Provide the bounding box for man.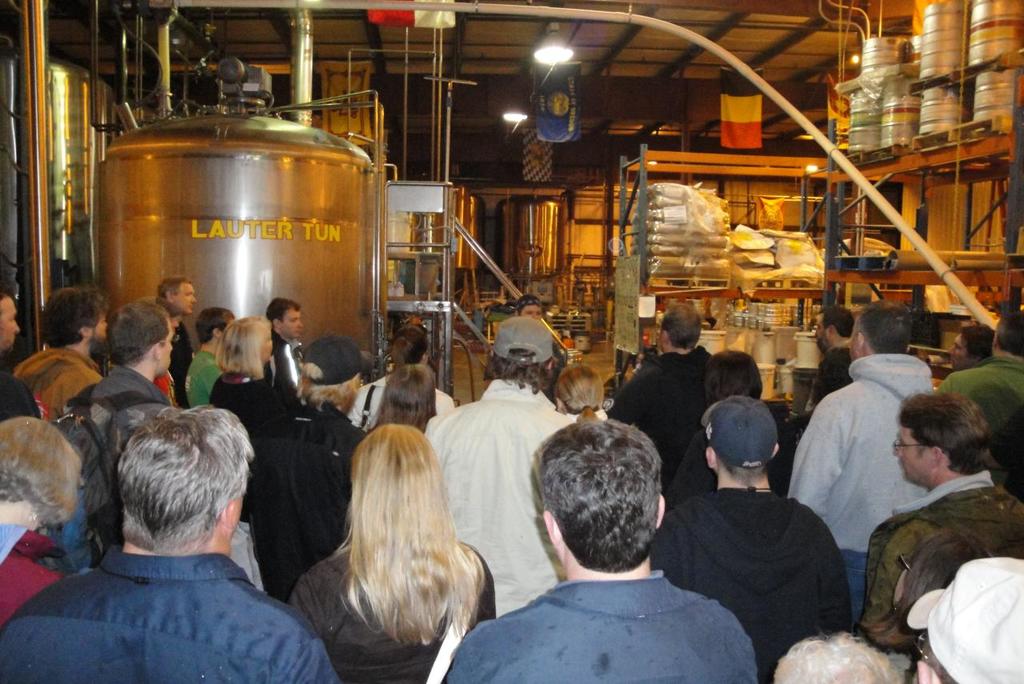
select_region(653, 395, 850, 683).
